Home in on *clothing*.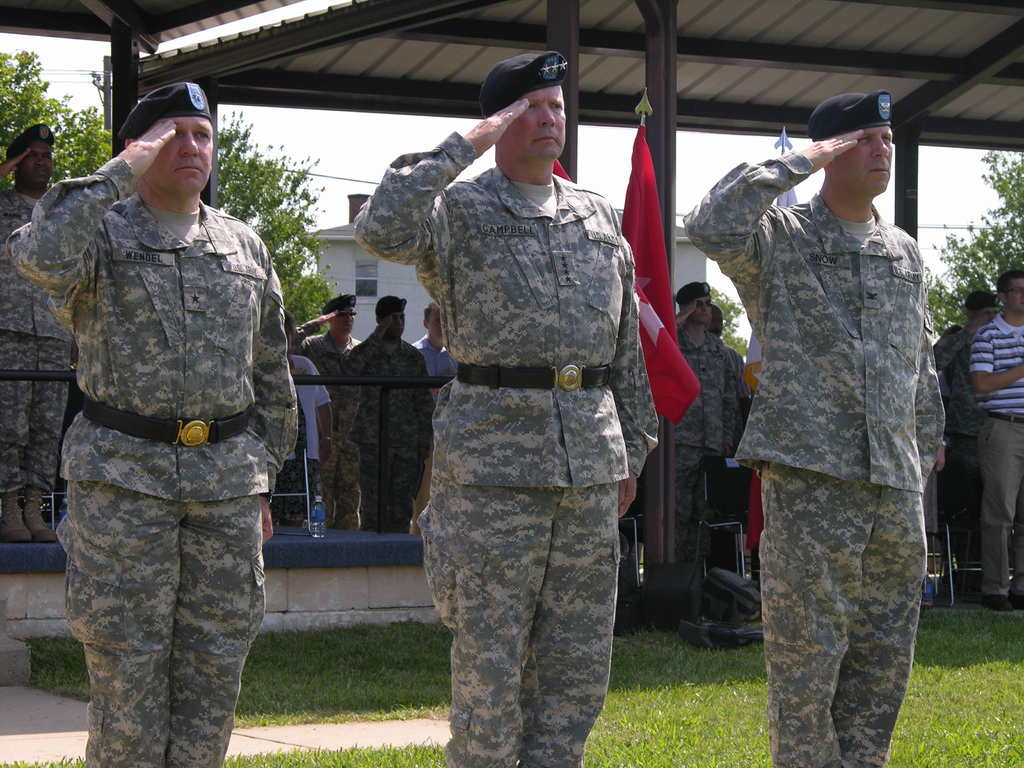
Homed in at crop(0, 187, 77, 536).
